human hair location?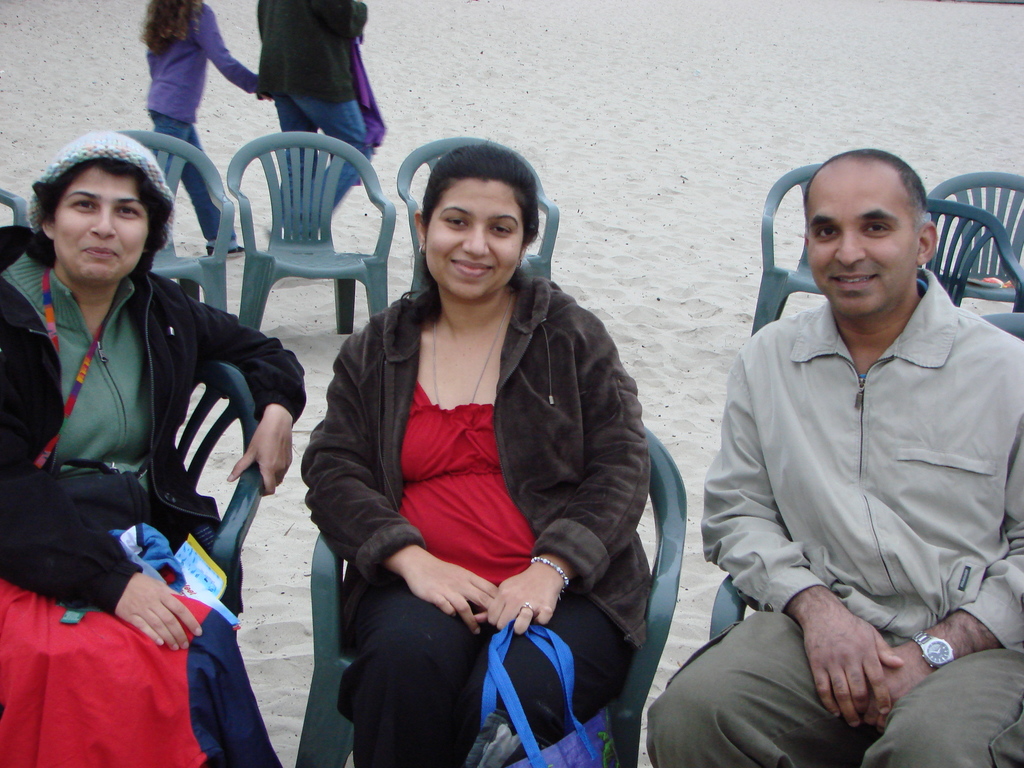
detection(395, 138, 553, 298)
